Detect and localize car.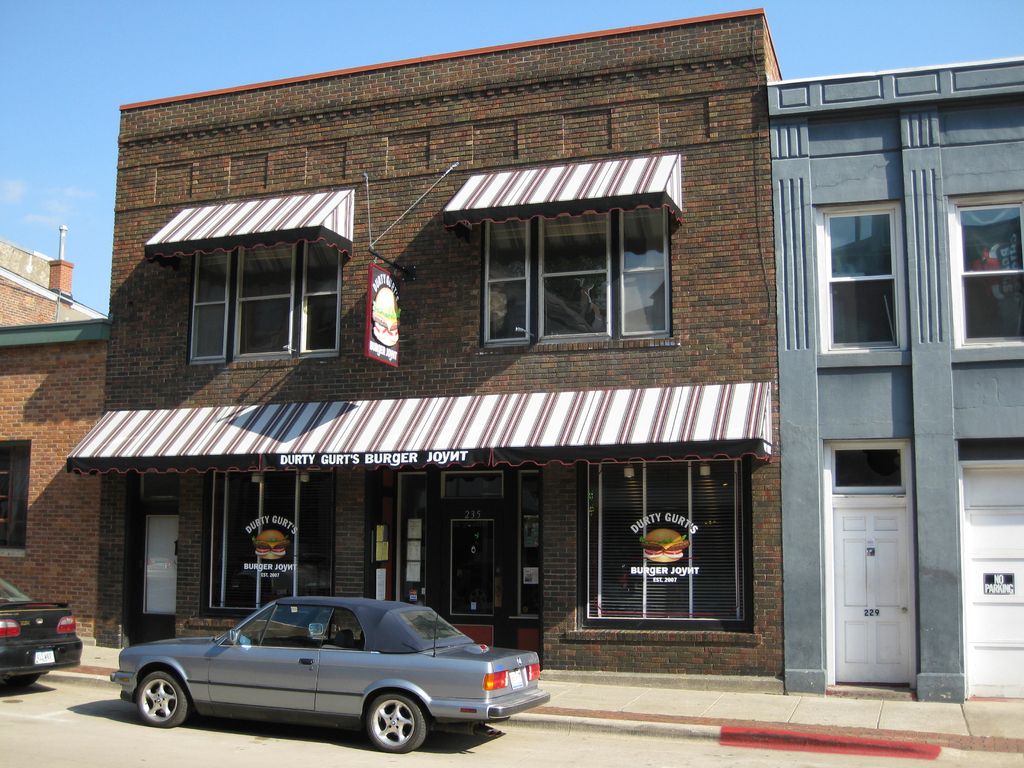
Localized at left=0, top=577, right=84, bottom=694.
